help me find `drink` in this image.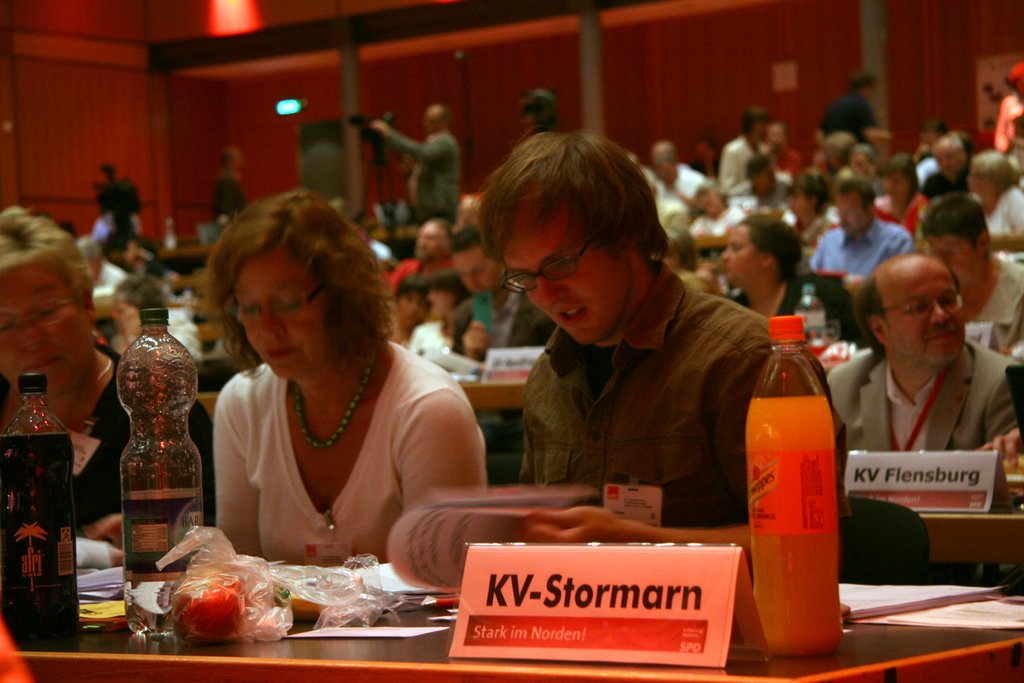
Found it: {"x1": 116, "y1": 309, "x2": 204, "y2": 636}.
